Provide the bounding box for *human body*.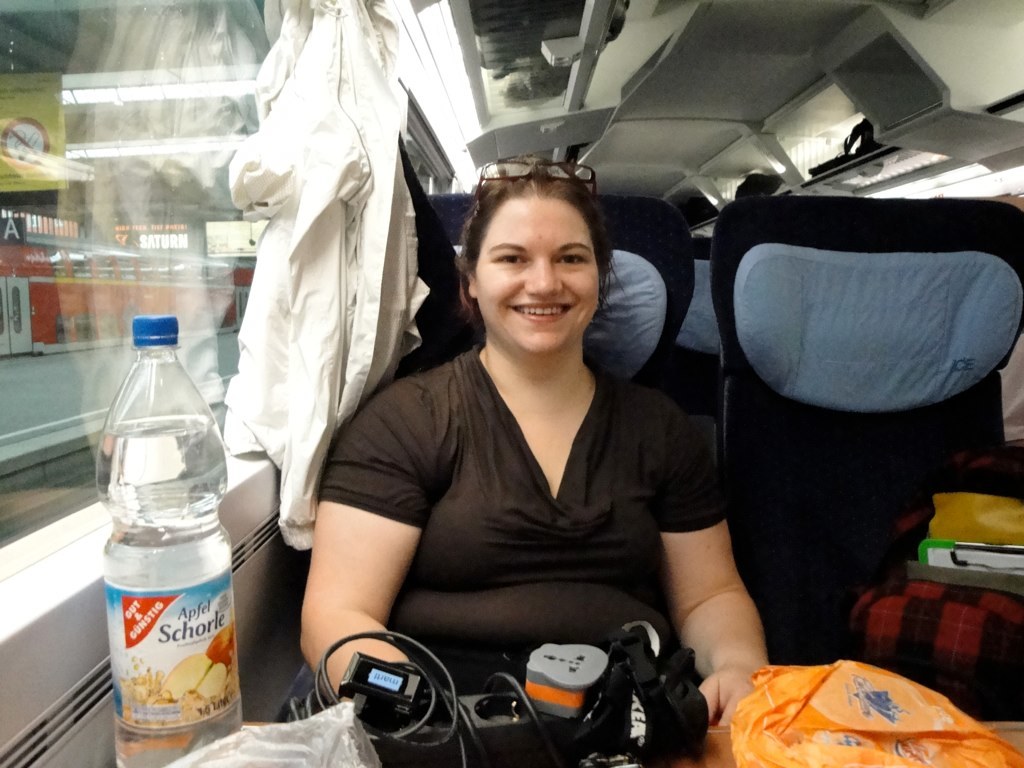
box=[260, 126, 806, 749].
